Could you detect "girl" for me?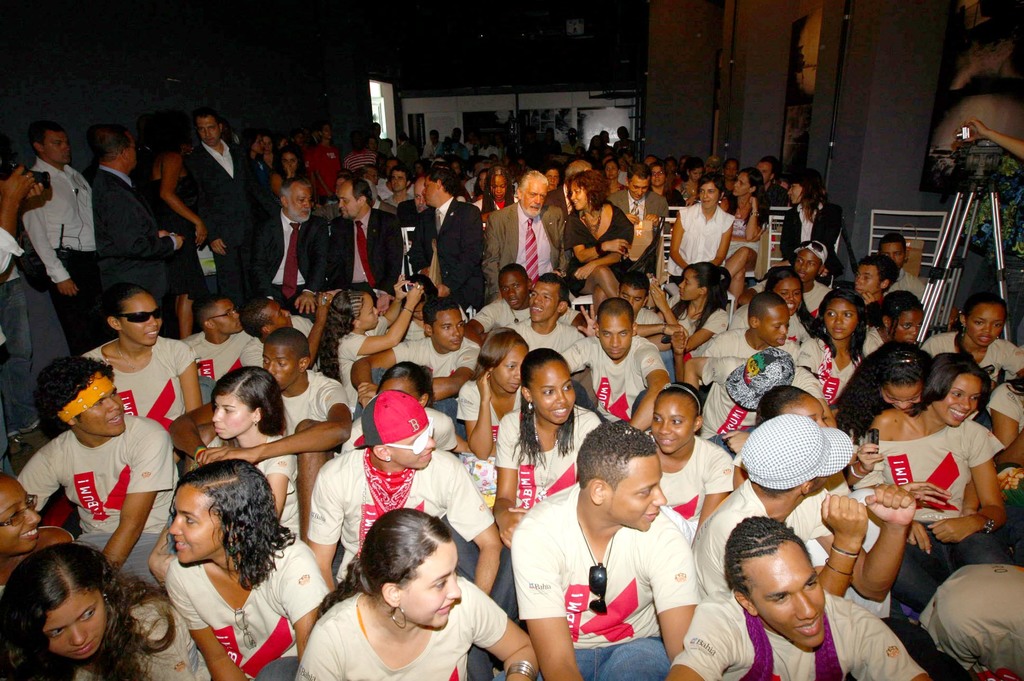
Detection result: <region>985, 346, 1023, 543</region>.
